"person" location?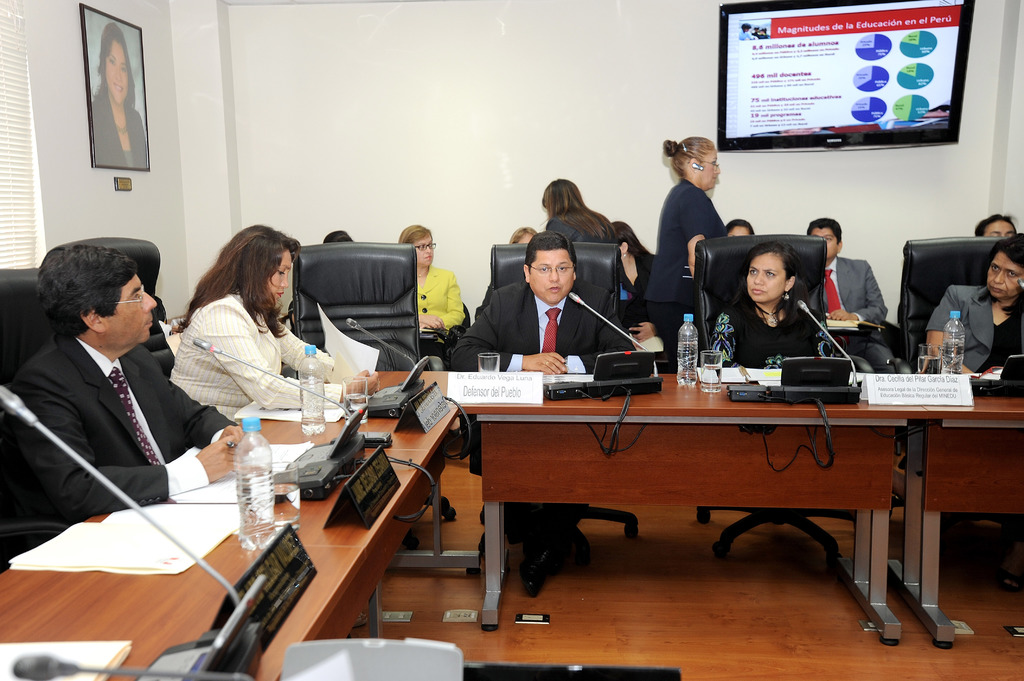
select_region(658, 134, 726, 368)
